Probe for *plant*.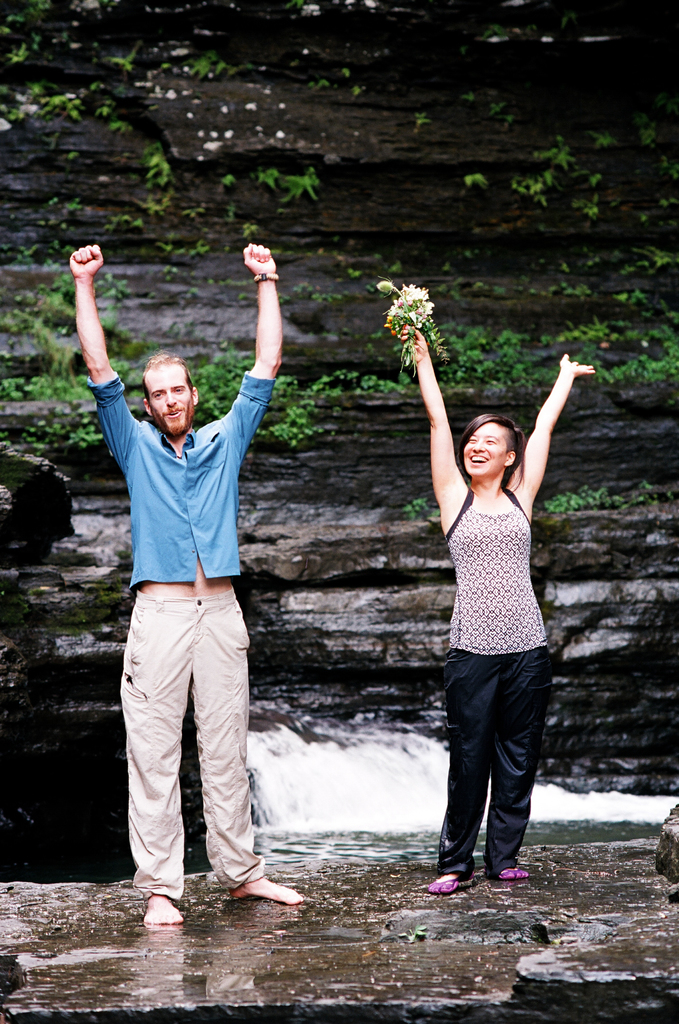
Probe result: detection(461, 170, 489, 184).
